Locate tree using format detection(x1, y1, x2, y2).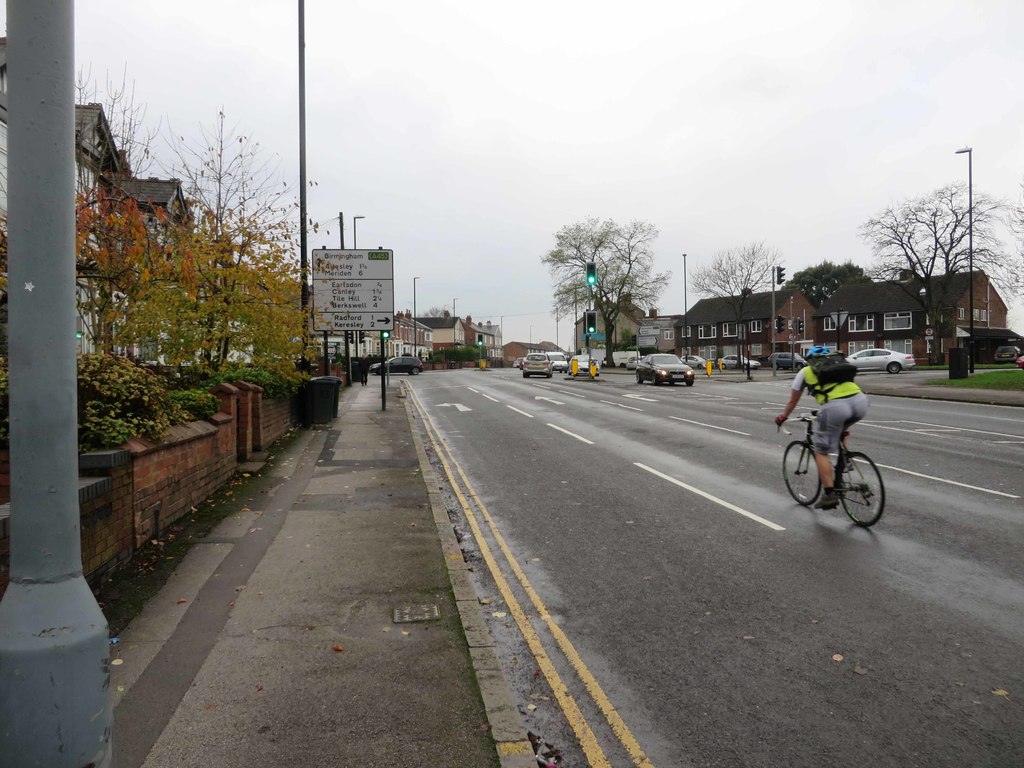
detection(418, 302, 447, 318).
